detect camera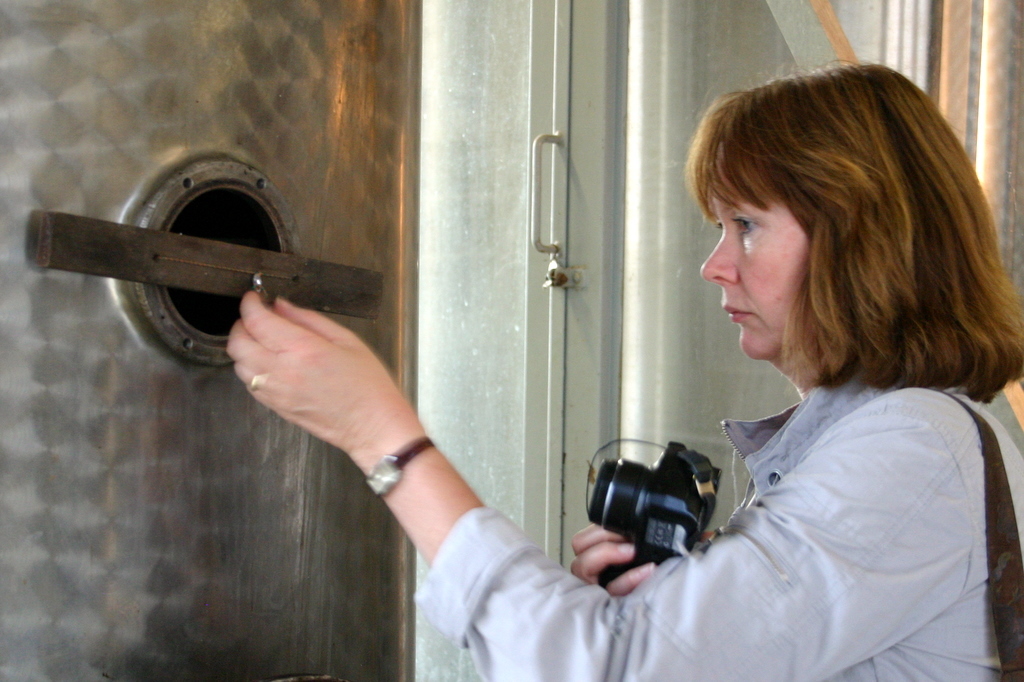
[587, 442, 720, 593]
